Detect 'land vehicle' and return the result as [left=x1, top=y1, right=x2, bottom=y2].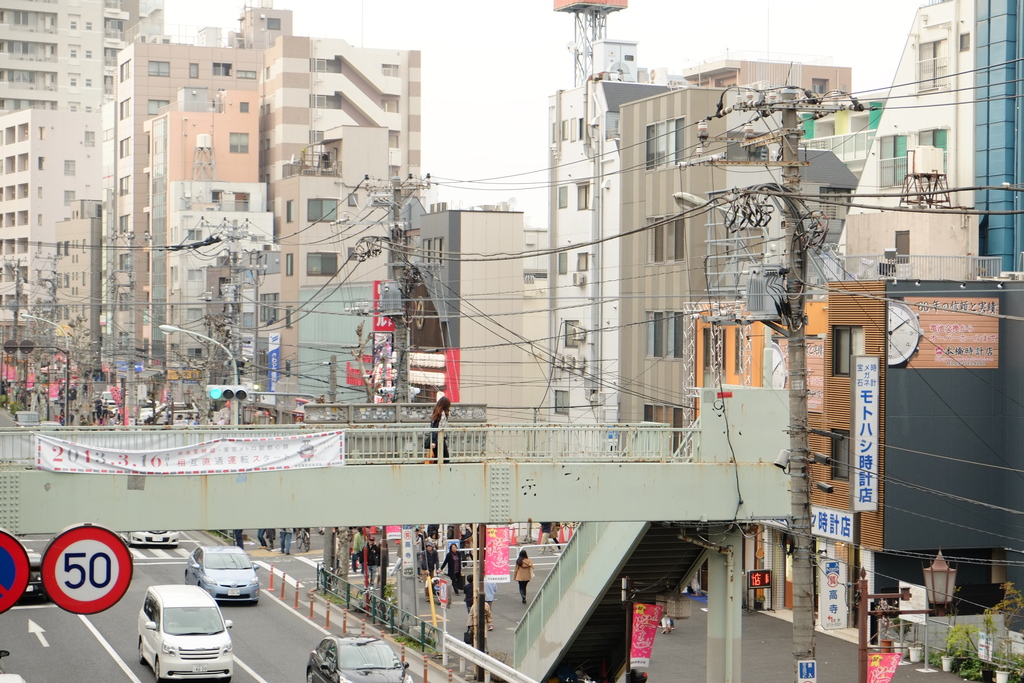
[left=294, top=526, right=315, bottom=554].
